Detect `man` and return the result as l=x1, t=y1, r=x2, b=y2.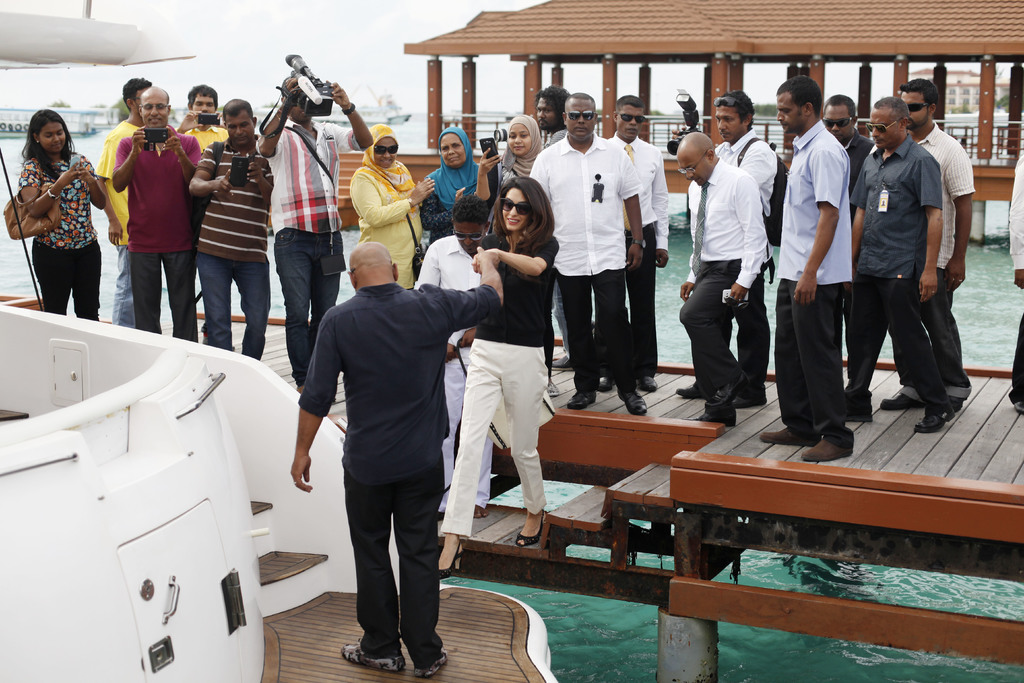
l=755, t=74, r=850, b=461.
